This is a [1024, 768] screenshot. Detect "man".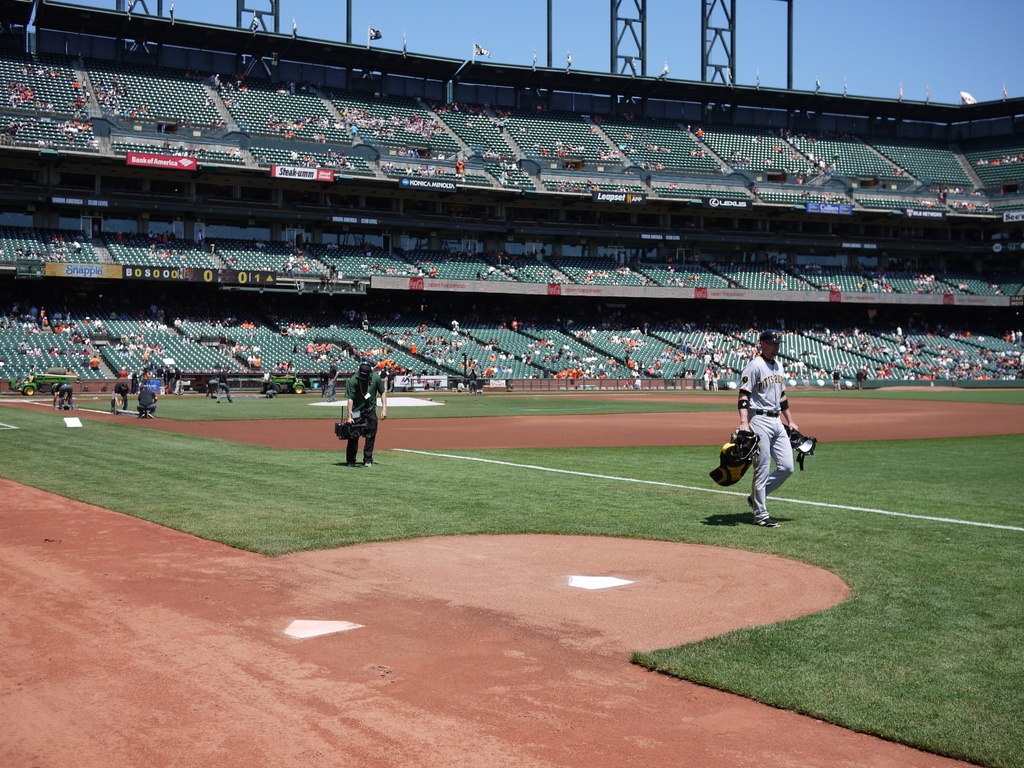
(217, 332, 232, 356).
